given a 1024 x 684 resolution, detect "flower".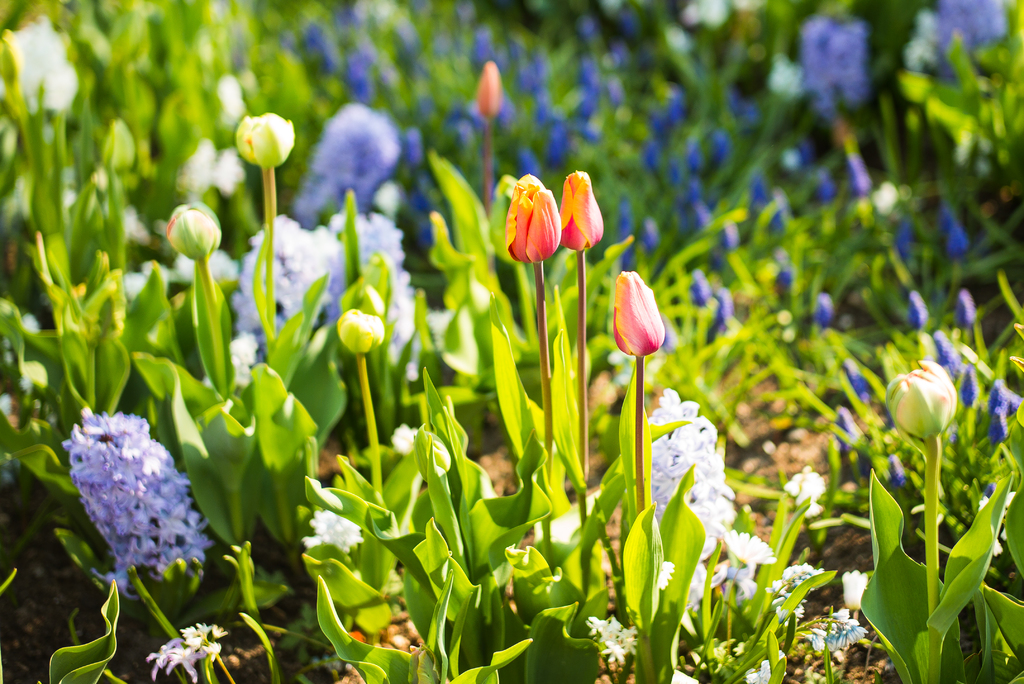
(left=883, top=357, right=967, bottom=452).
